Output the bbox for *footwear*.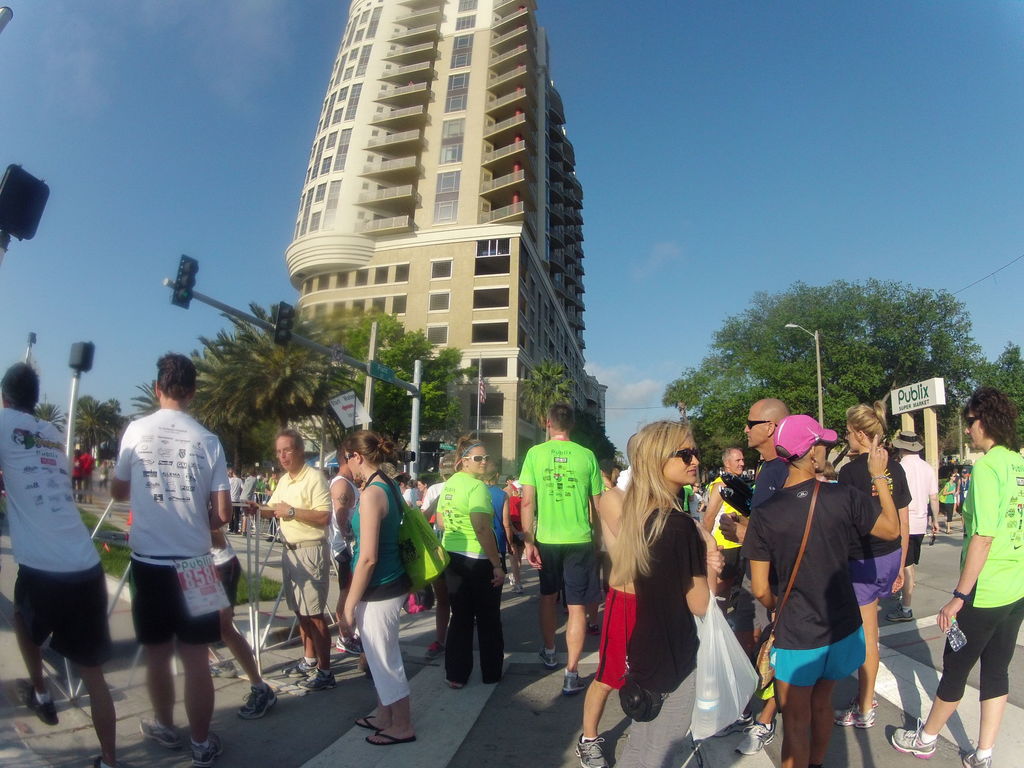
BBox(209, 658, 237, 678).
